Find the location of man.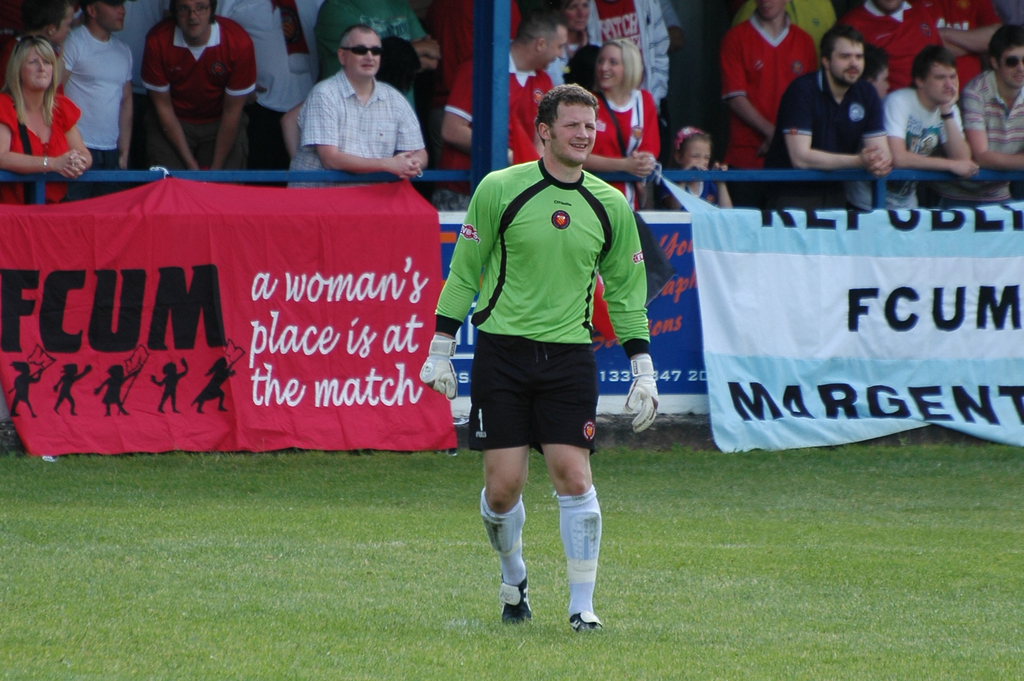
Location: bbox(883, 45, 976, 211).
